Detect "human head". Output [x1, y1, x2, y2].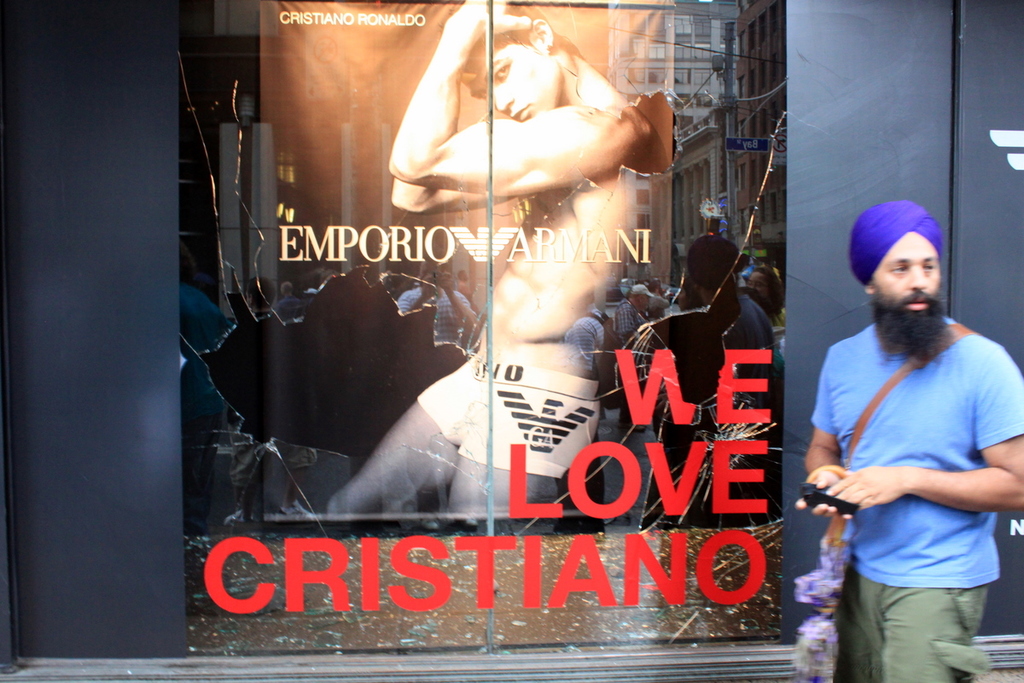
[277, 279, 296, 298].
